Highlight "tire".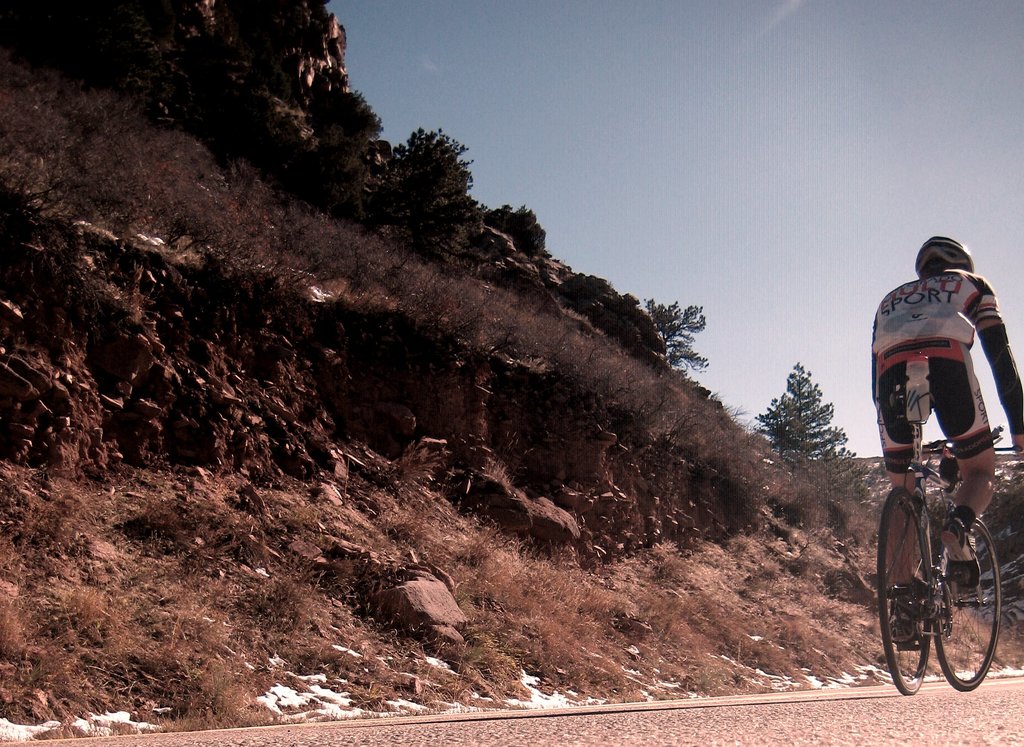
Highlighted region: 932,516,1005,695.
